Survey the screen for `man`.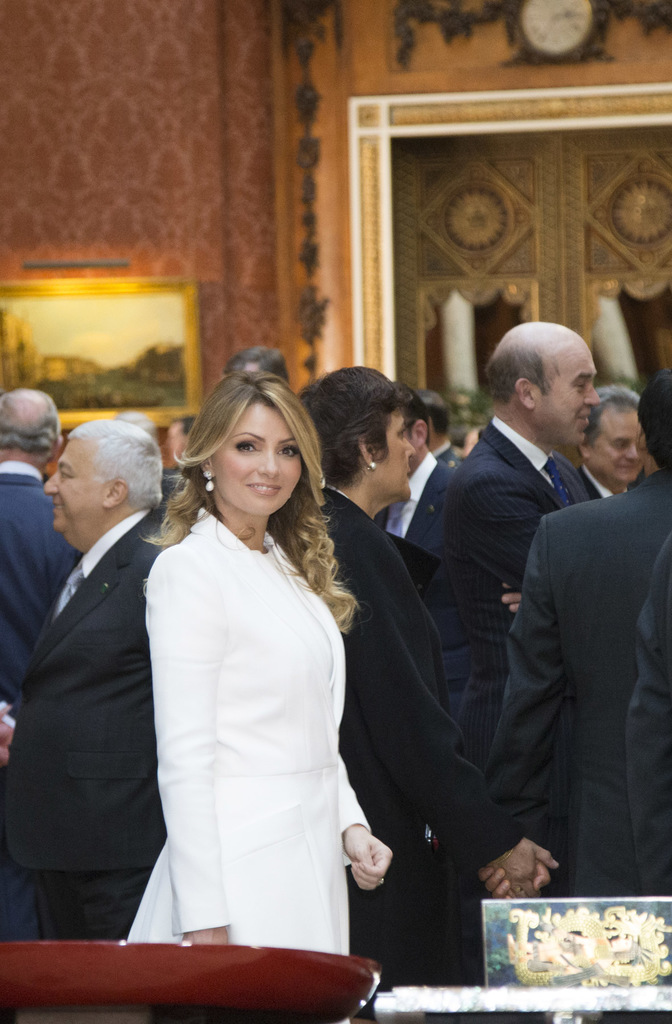
Survey found: box=[360, 390, 472, 595].
